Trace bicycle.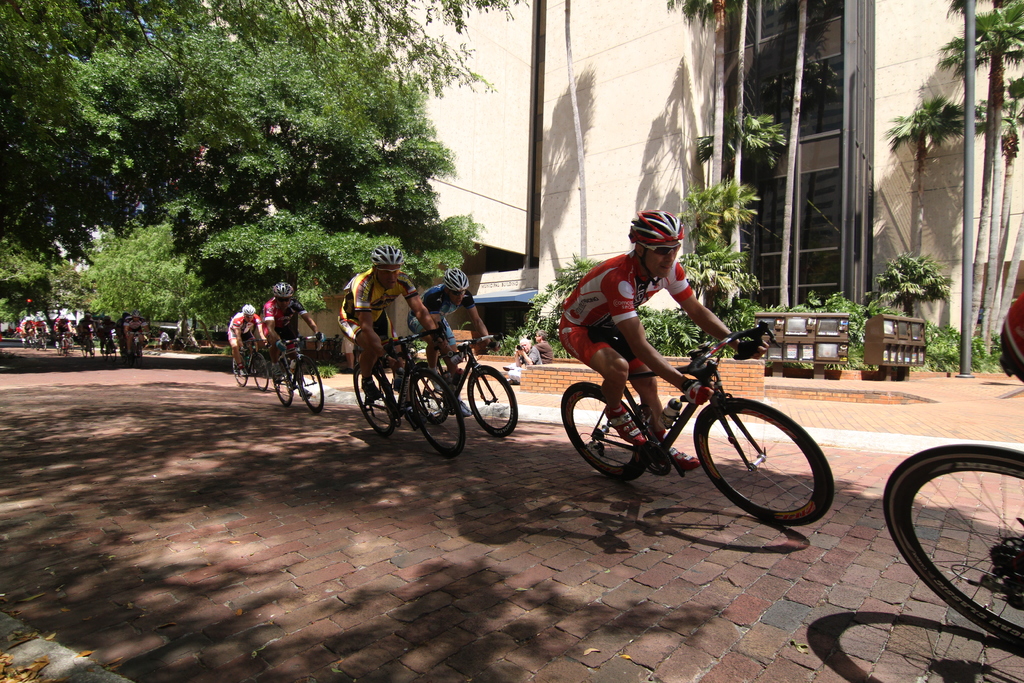
Traced to [left=231, top=338, right=269, bottom=390].
